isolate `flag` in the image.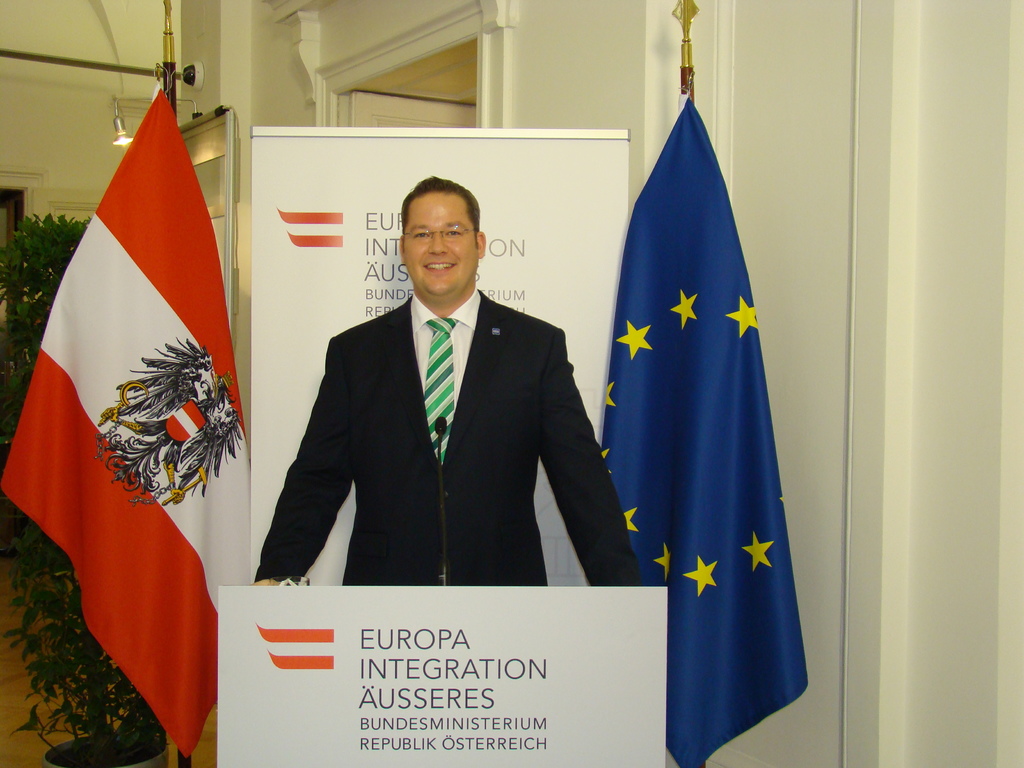
Isolated region: <box>0,77,253,765</box>.
